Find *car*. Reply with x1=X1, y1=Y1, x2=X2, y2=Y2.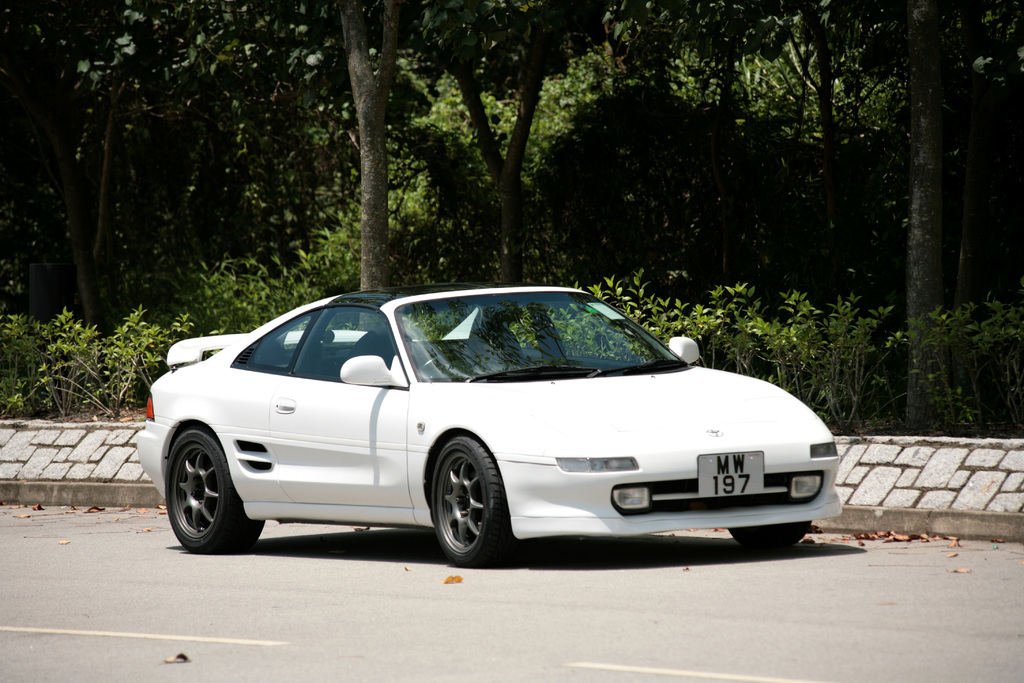
x1=132, y1=287, x2=845, y2=566.
